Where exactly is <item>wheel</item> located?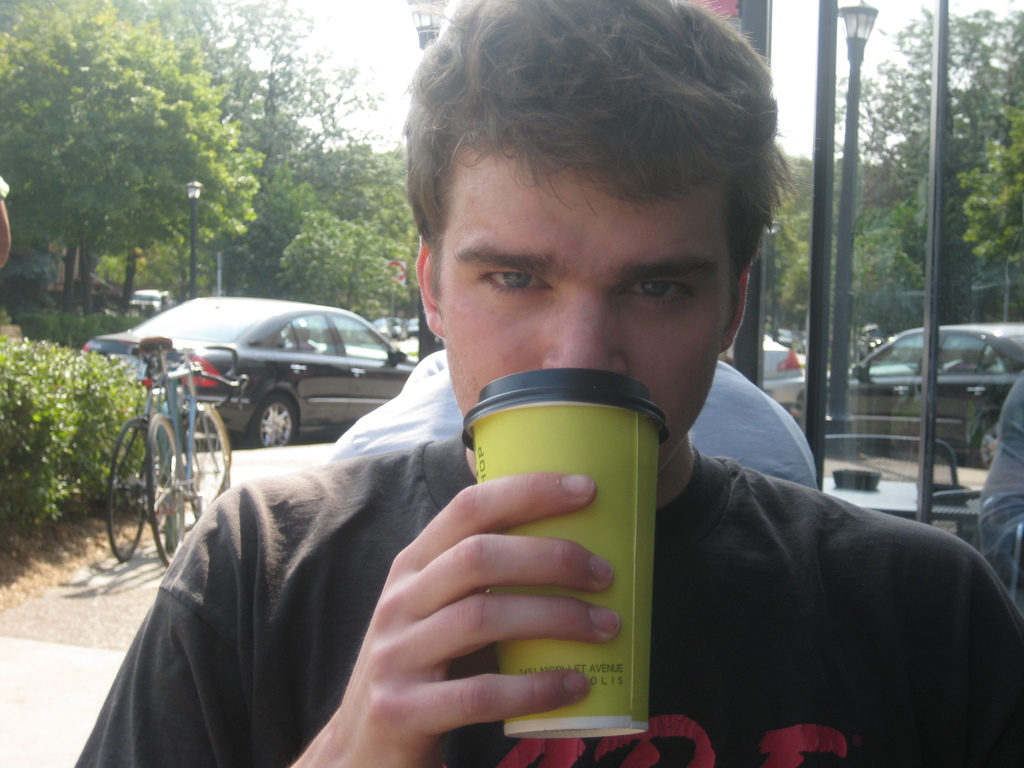
Its bounding box is select_region(248, 387, 300, 452).
